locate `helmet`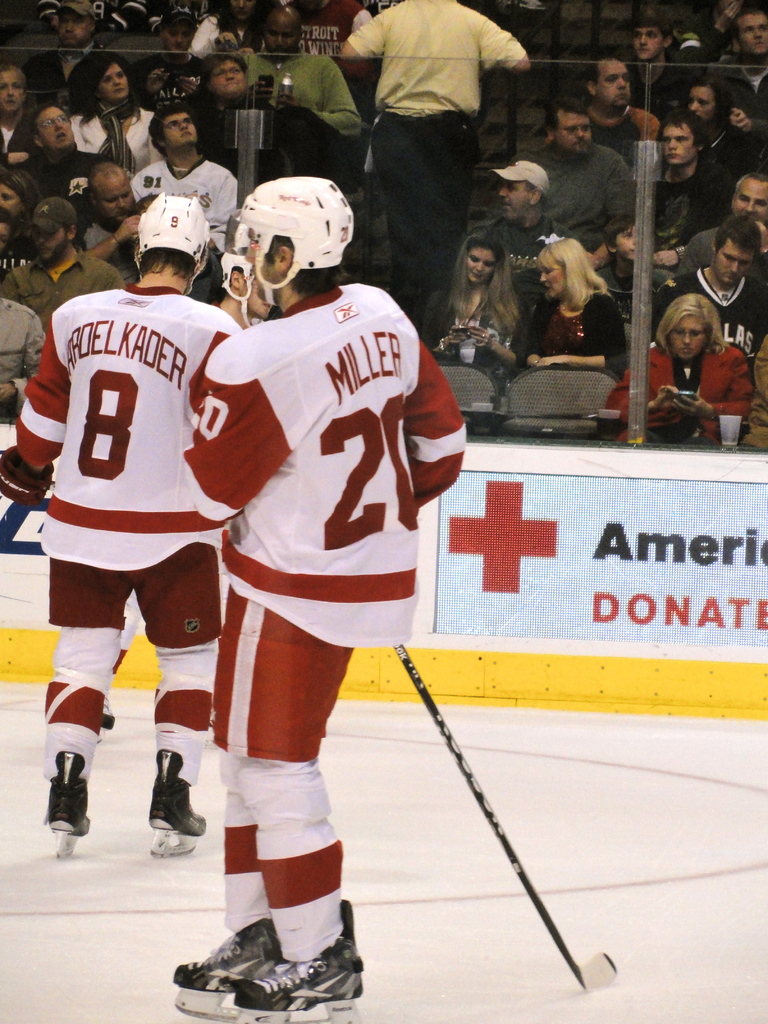
region(249, 168, 362, 298)
